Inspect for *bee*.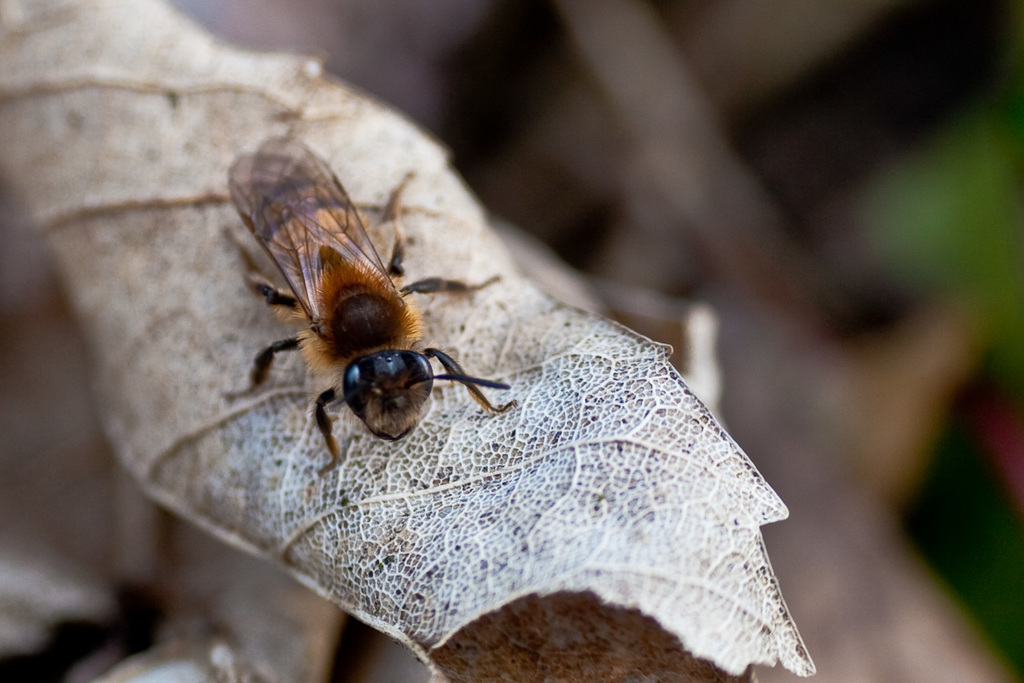
Inspection: 168 131 504 487.
